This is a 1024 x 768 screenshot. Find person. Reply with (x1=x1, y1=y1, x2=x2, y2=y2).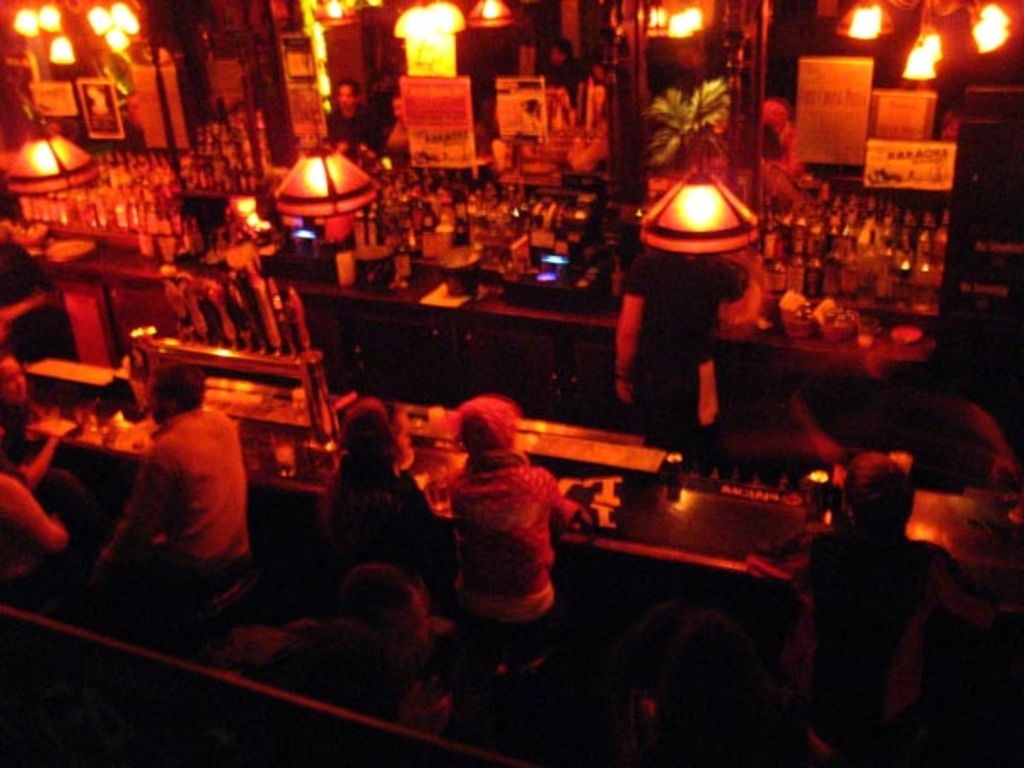
(x1=802, y1=456, x2=998, y2=758).
